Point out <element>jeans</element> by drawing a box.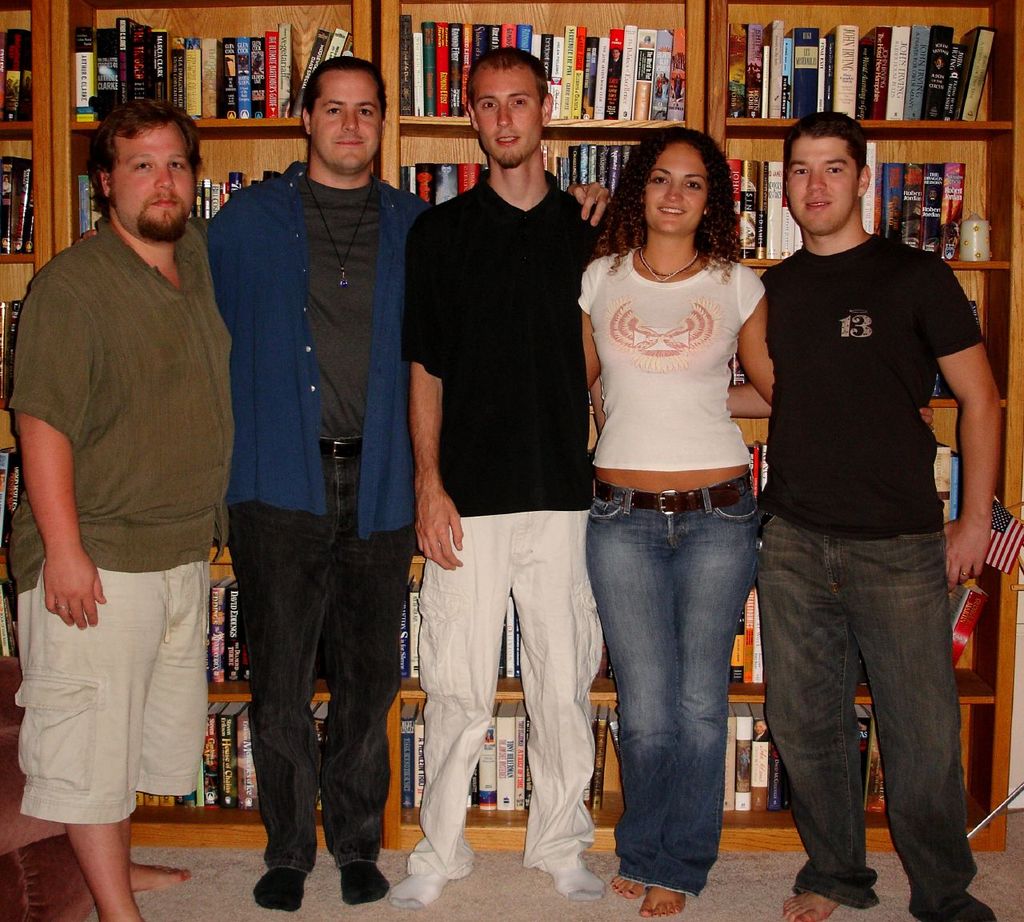
[226,437,414,871].
